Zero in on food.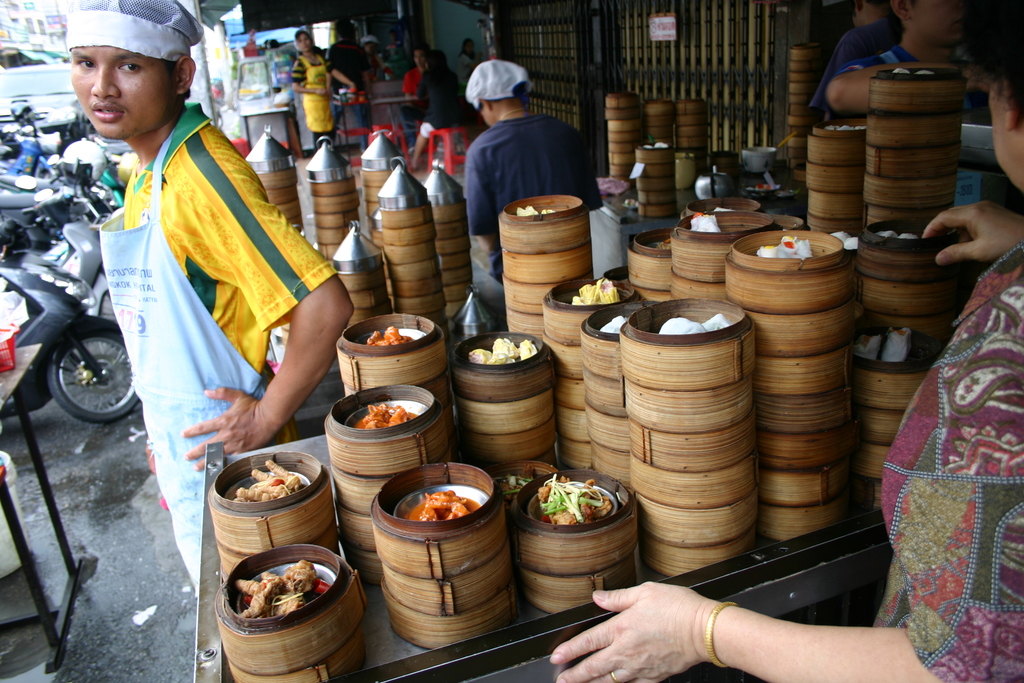
Zeroed in: 533/474/612/525.
